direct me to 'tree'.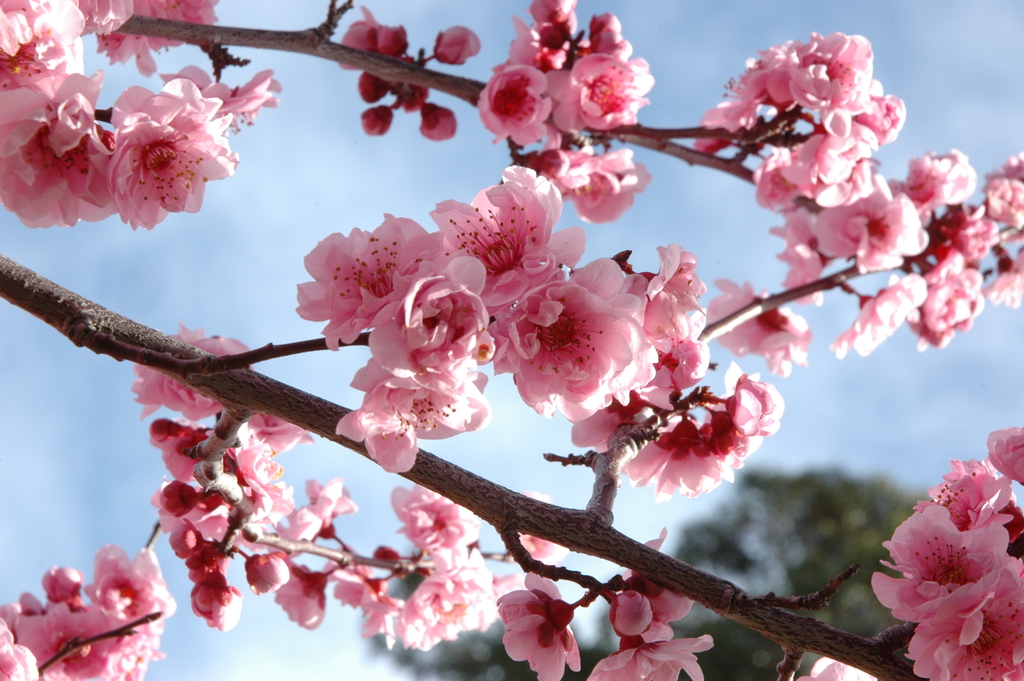
Direction: (671, 461, 918, 680).
